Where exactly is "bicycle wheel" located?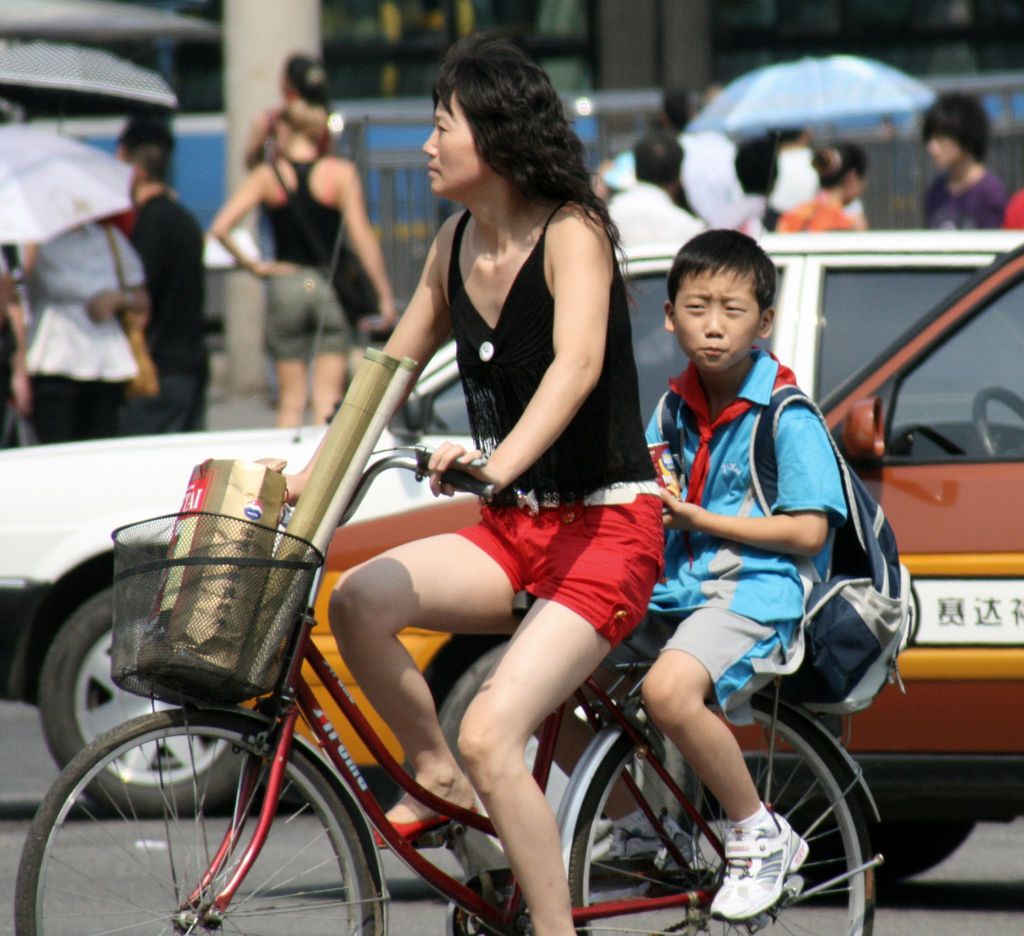
Its bounding box is <bbox>569, 691, 876, 935</bbox>.
